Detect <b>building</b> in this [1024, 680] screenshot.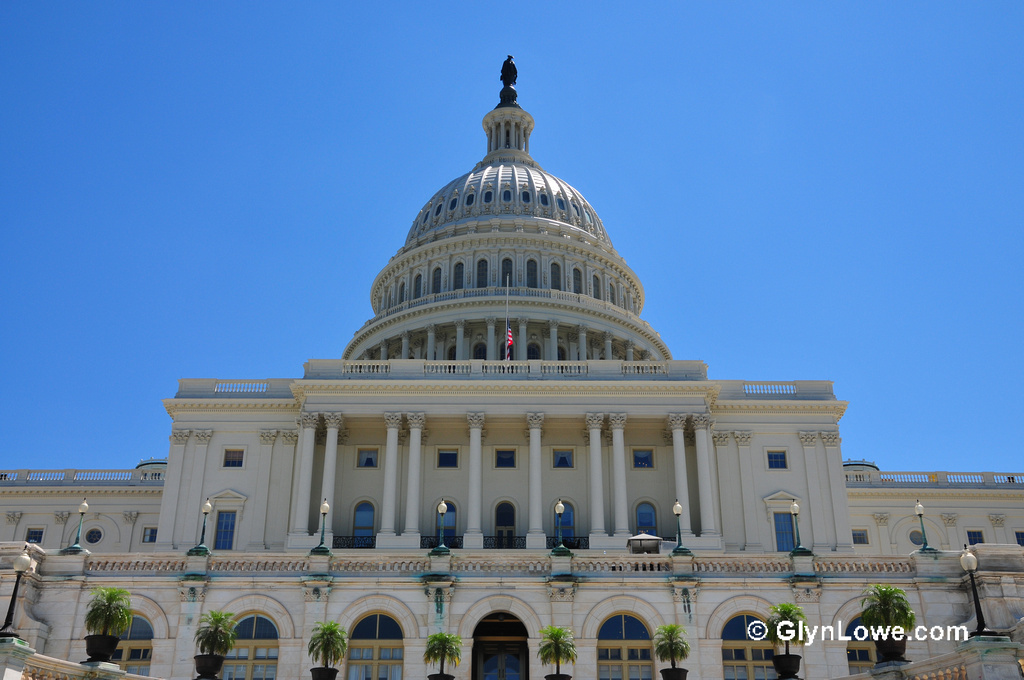
Detection: (0, 51, 1023, 679).
